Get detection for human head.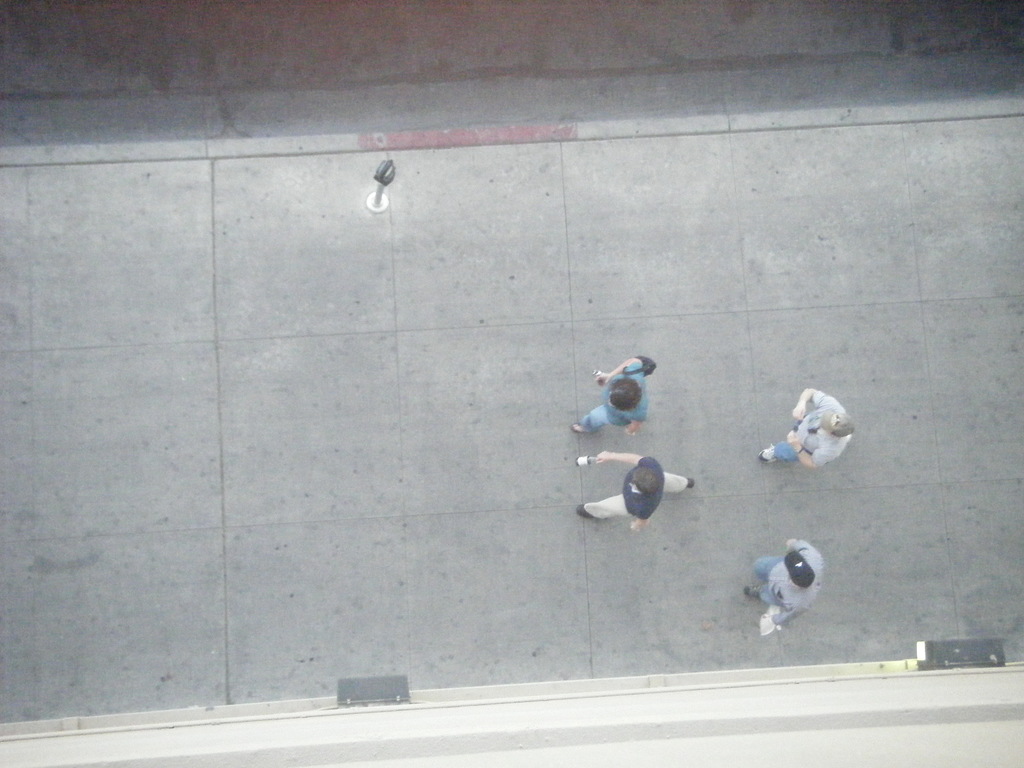
Detection: rect(609, 374, 642, 415).
